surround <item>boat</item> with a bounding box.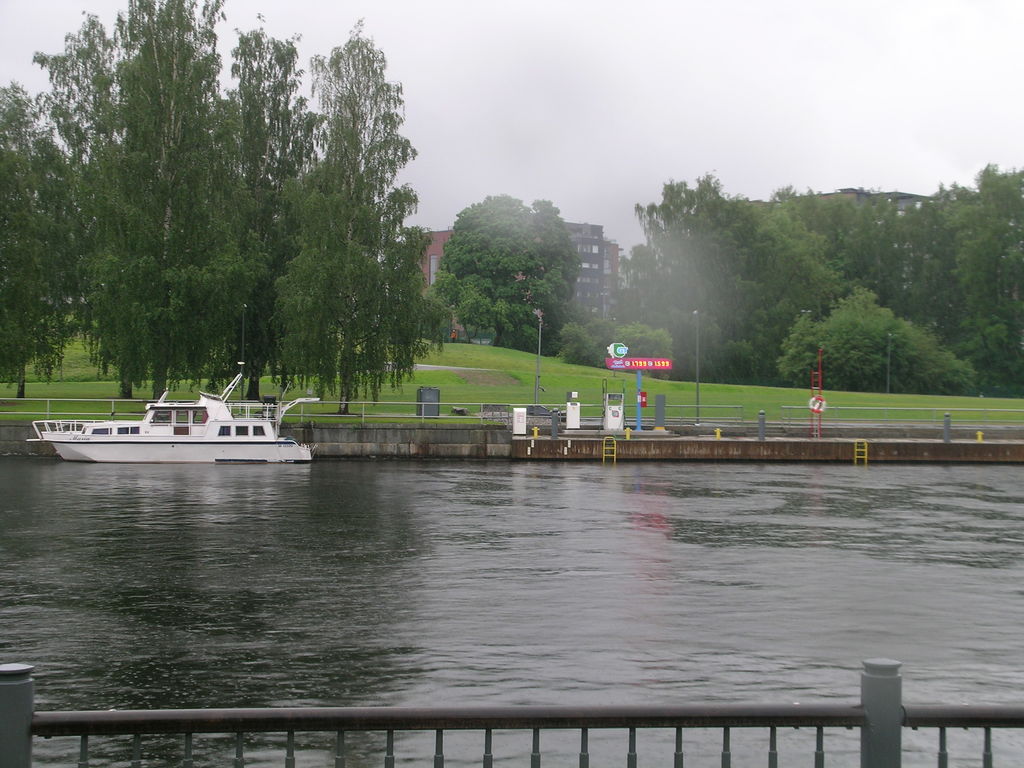
bbox=(36, 373, 301, 470).
